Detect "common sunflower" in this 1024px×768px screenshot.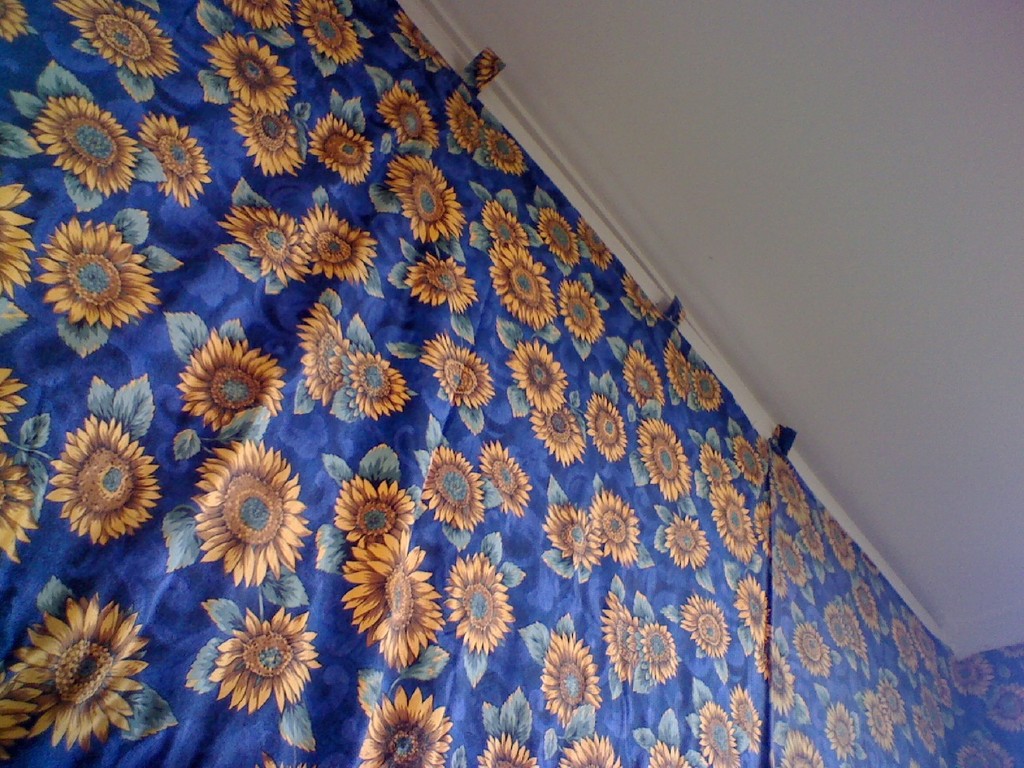
Detection: (left=733, top=678, right=769, bottom=746).
